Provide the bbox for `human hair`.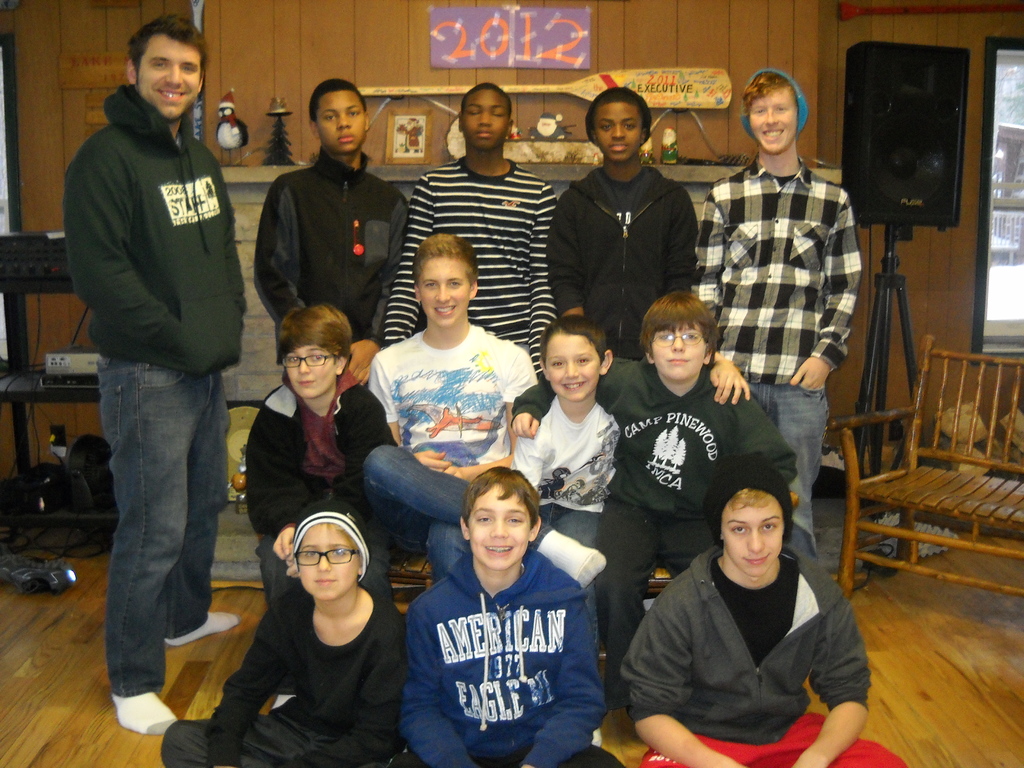
x1=591, y1=86, x2=648, y2=143.
